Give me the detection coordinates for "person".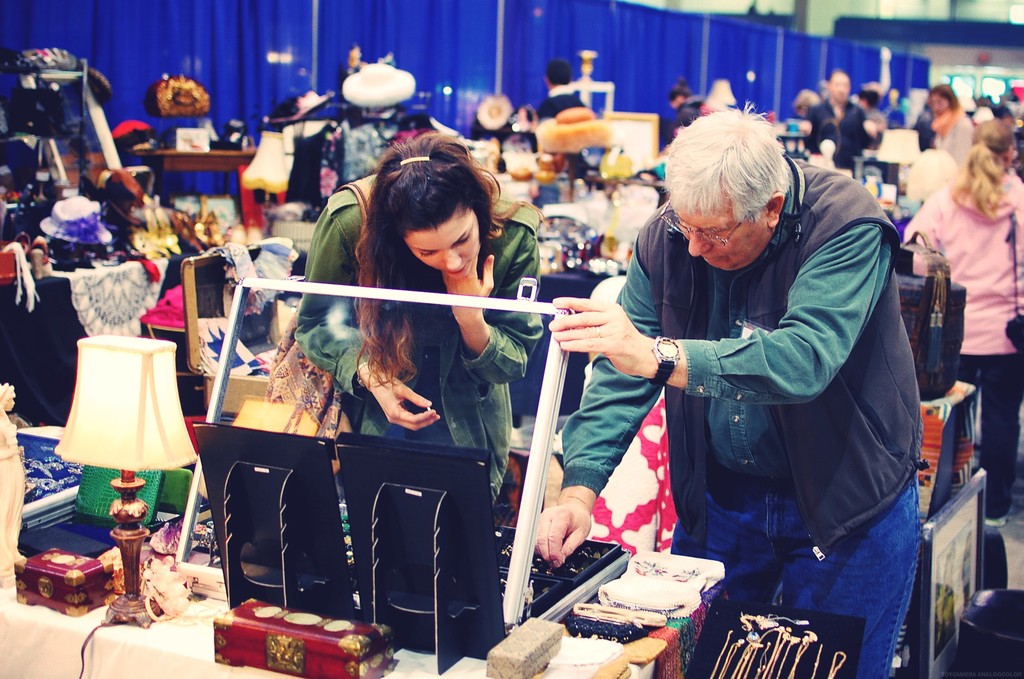
rect(811, 65, 860, 126).
